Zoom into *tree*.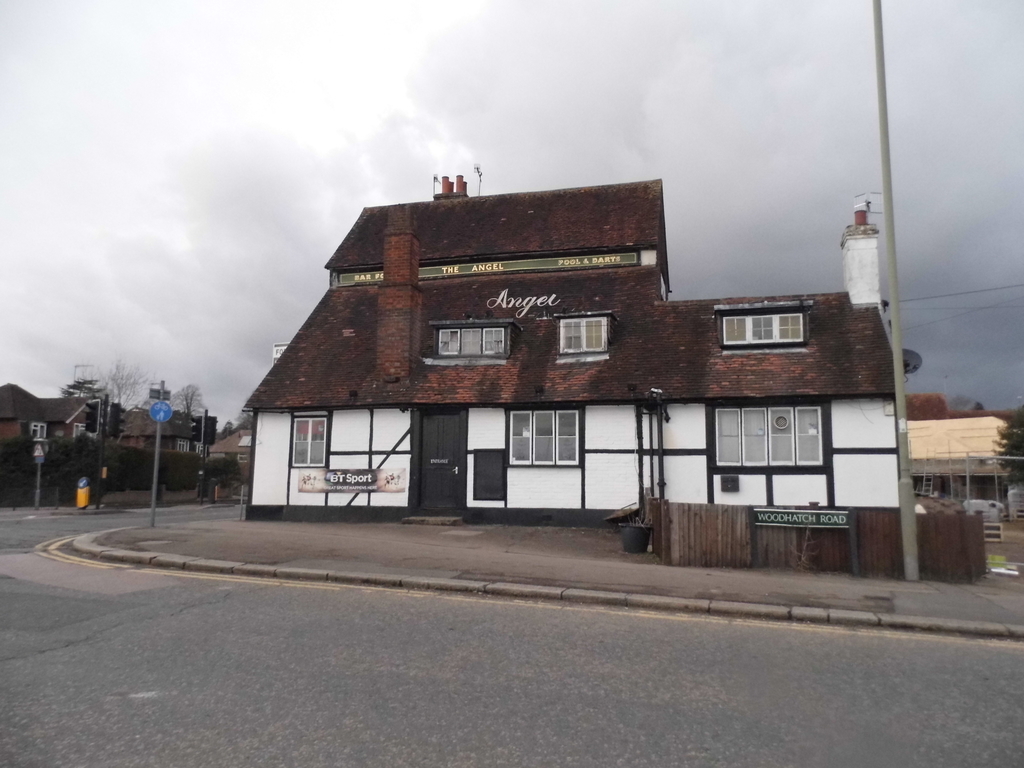
Zoom target: Rect(56, 374, 100, 404).
